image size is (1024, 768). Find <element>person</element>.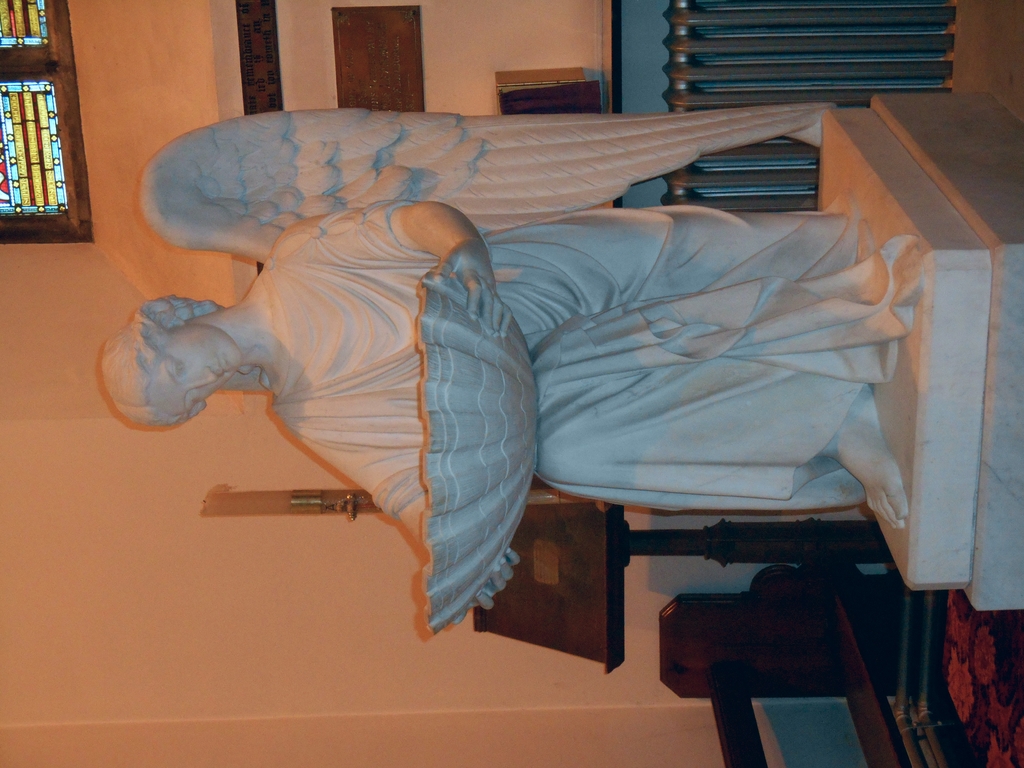
x1=100 y1=109 x2=920 y2=609.
